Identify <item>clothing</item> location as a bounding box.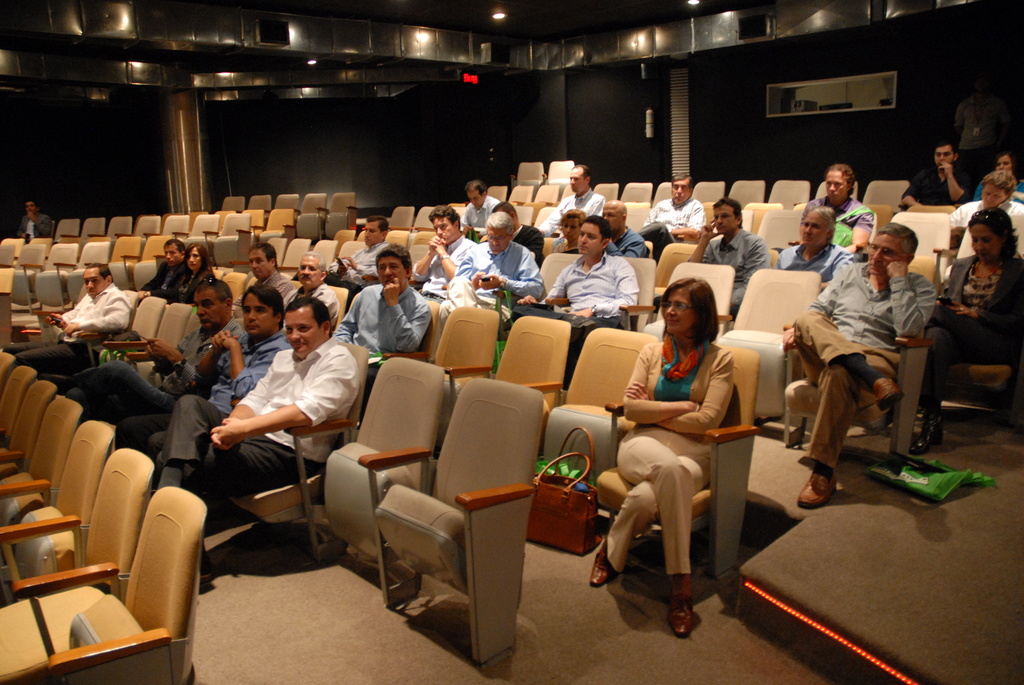
region(15, 207, 52, 241).
